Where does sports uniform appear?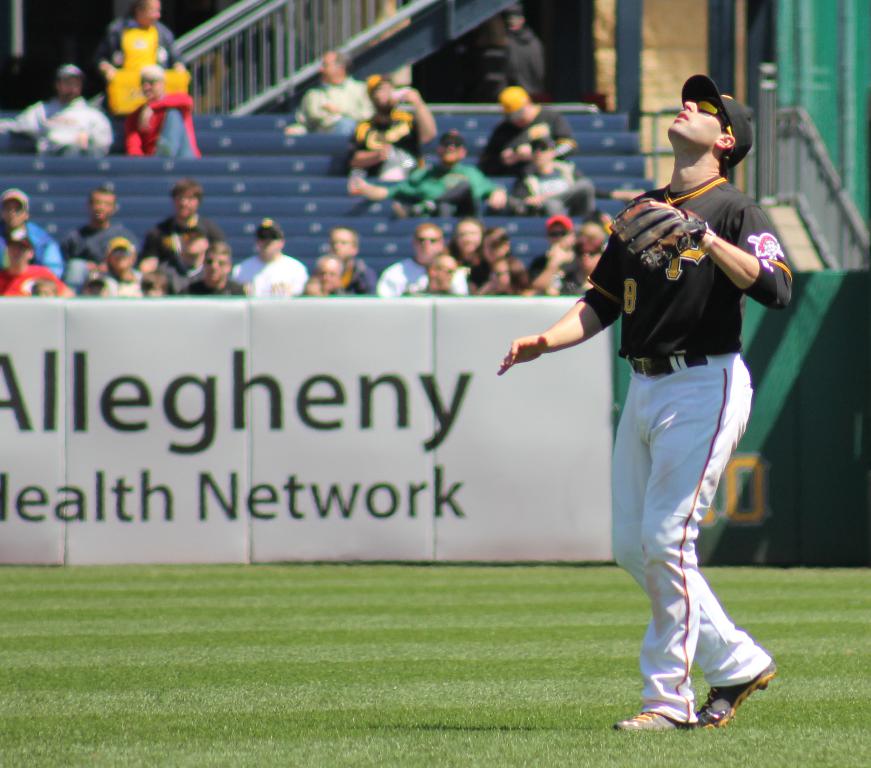
Appears at (528,83,797,746).
